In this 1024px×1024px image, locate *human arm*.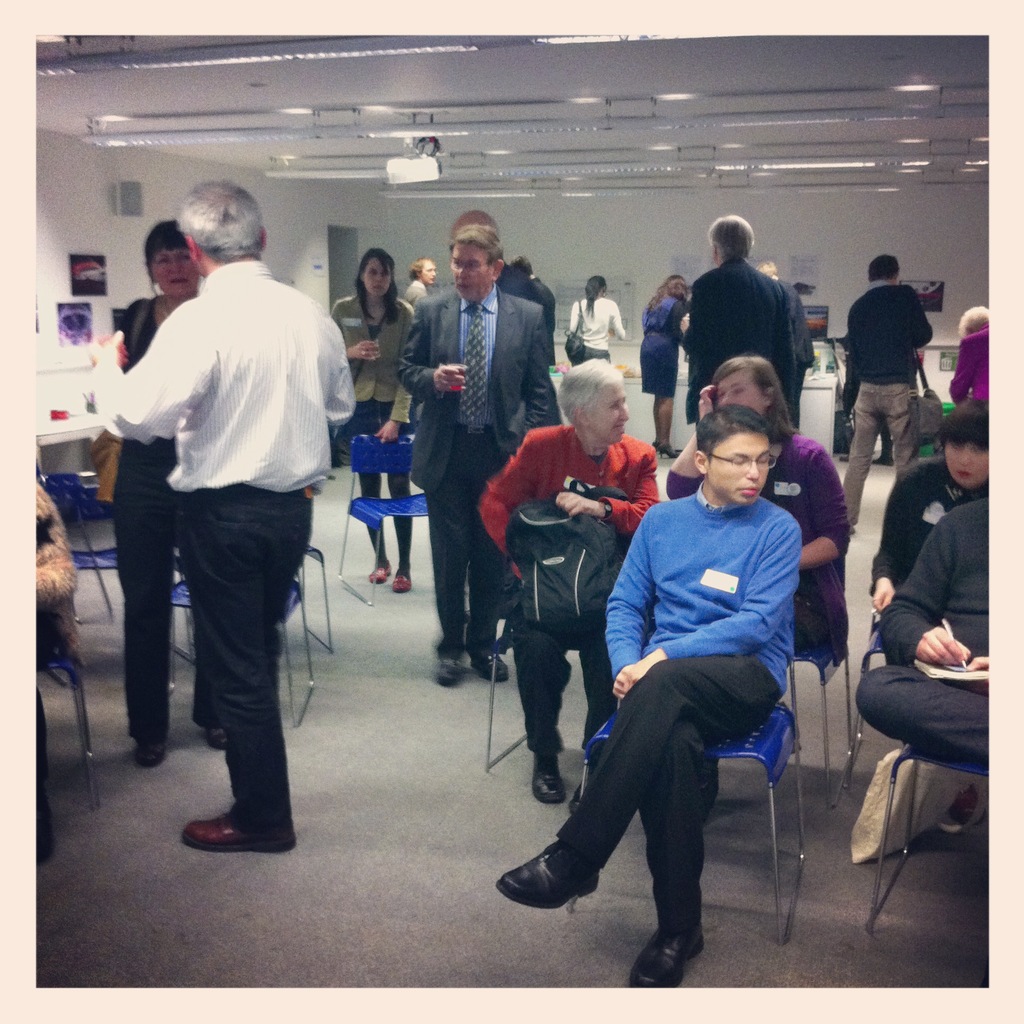
Bounding box: x1=614, y1=520, x2=808, y2=703.
